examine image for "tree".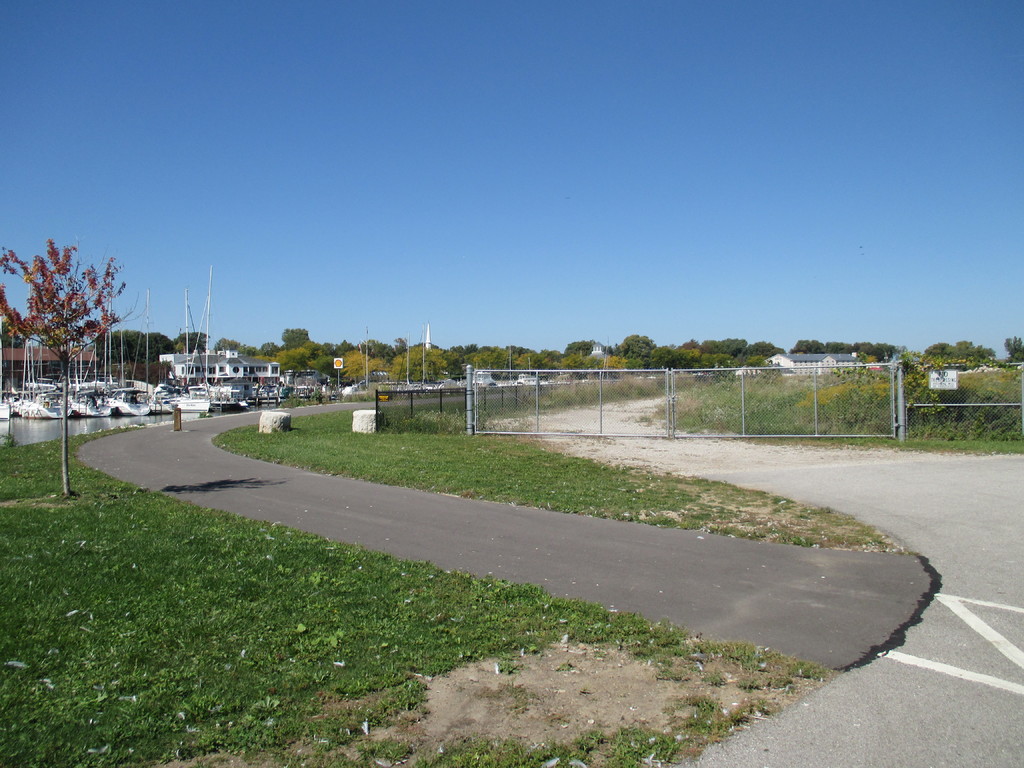
Examination result: 174 326 216 358.
